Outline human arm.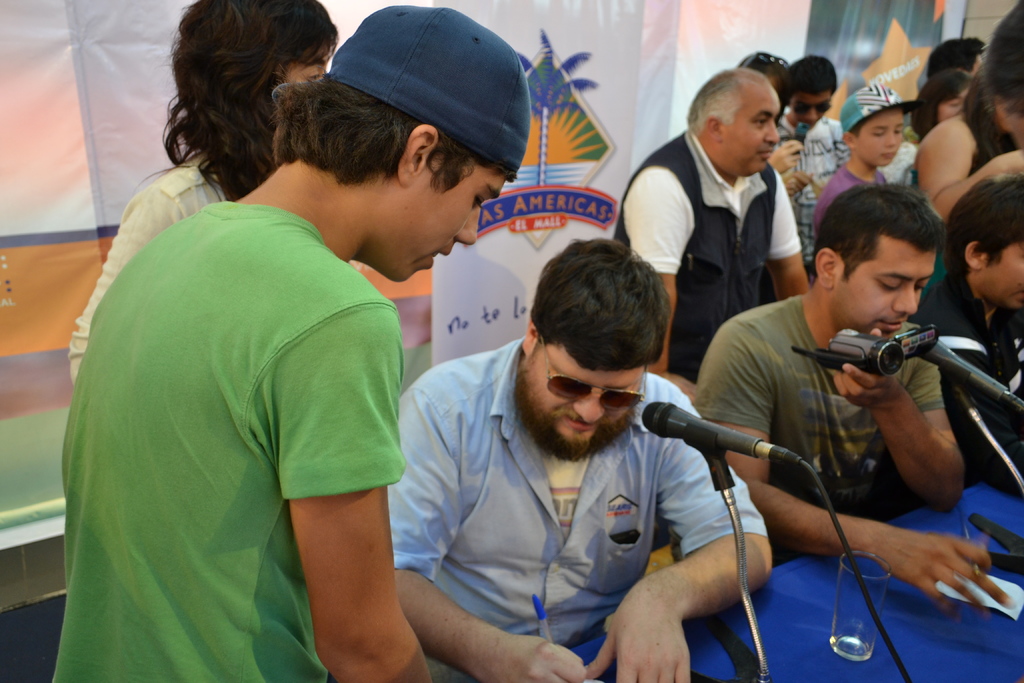
Outline: 781:170:811:198.
